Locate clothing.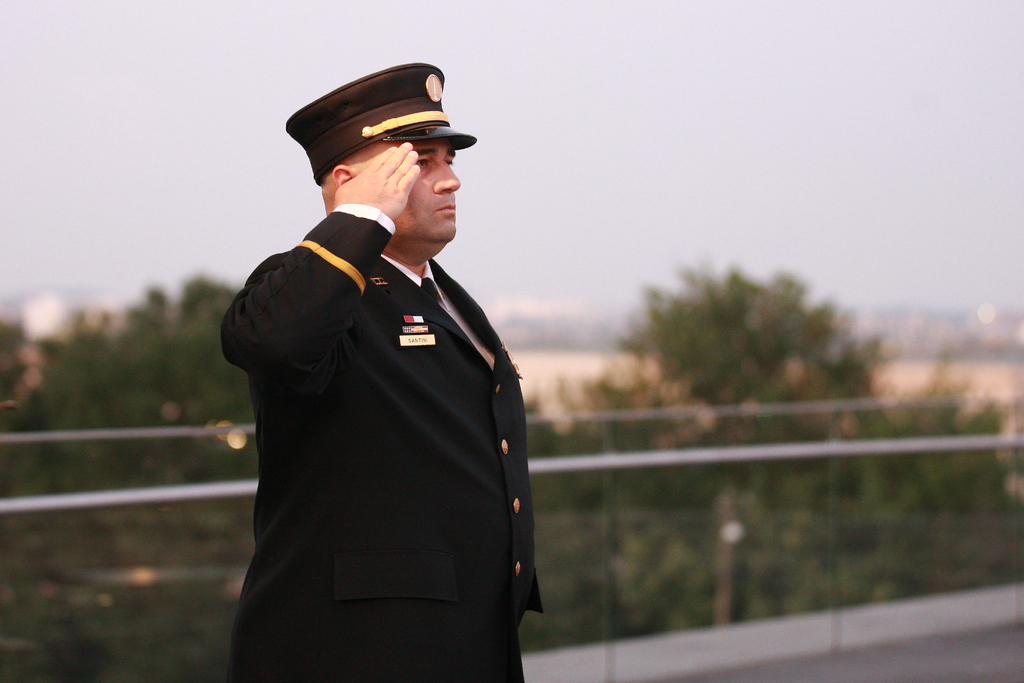
Bounding box: BBox(214, 175, 543, 664).
